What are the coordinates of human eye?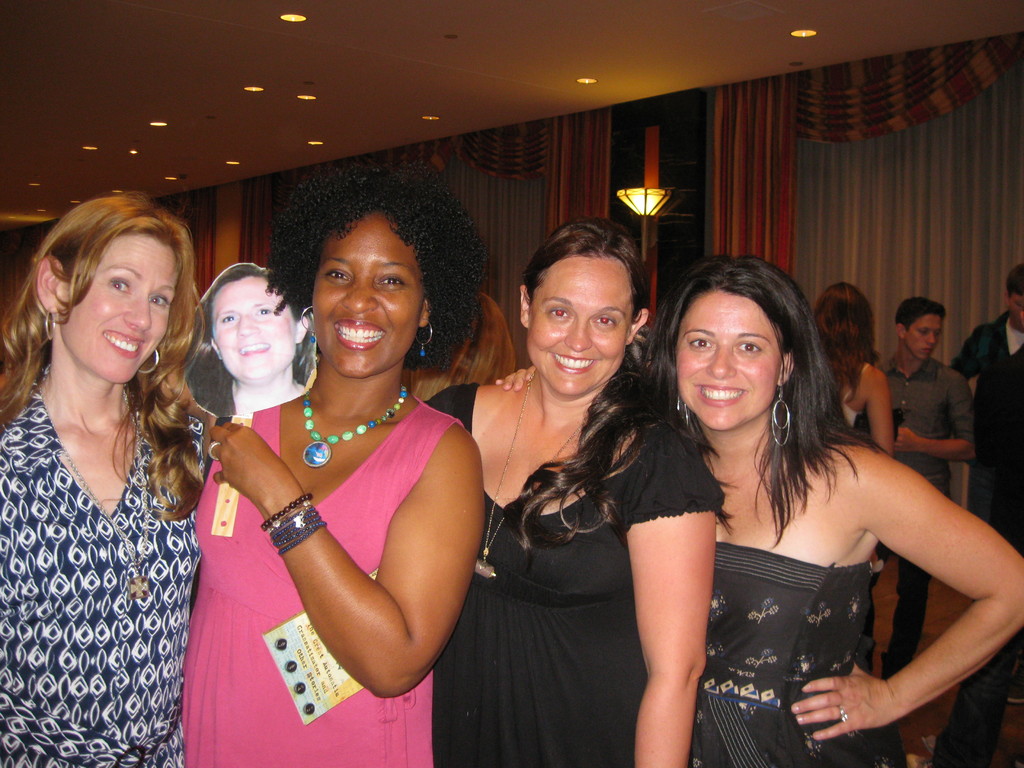
<bbox>106, 271, 133, 298</bbox>.
